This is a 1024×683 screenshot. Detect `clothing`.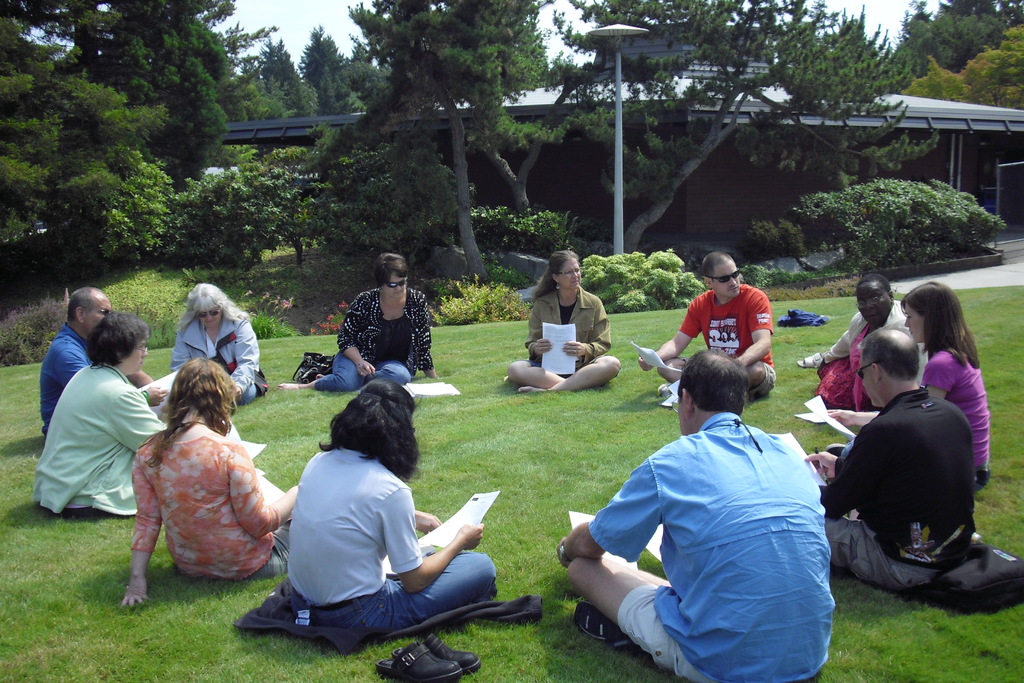
(left=589, top=372, right=854, bottom=675).
